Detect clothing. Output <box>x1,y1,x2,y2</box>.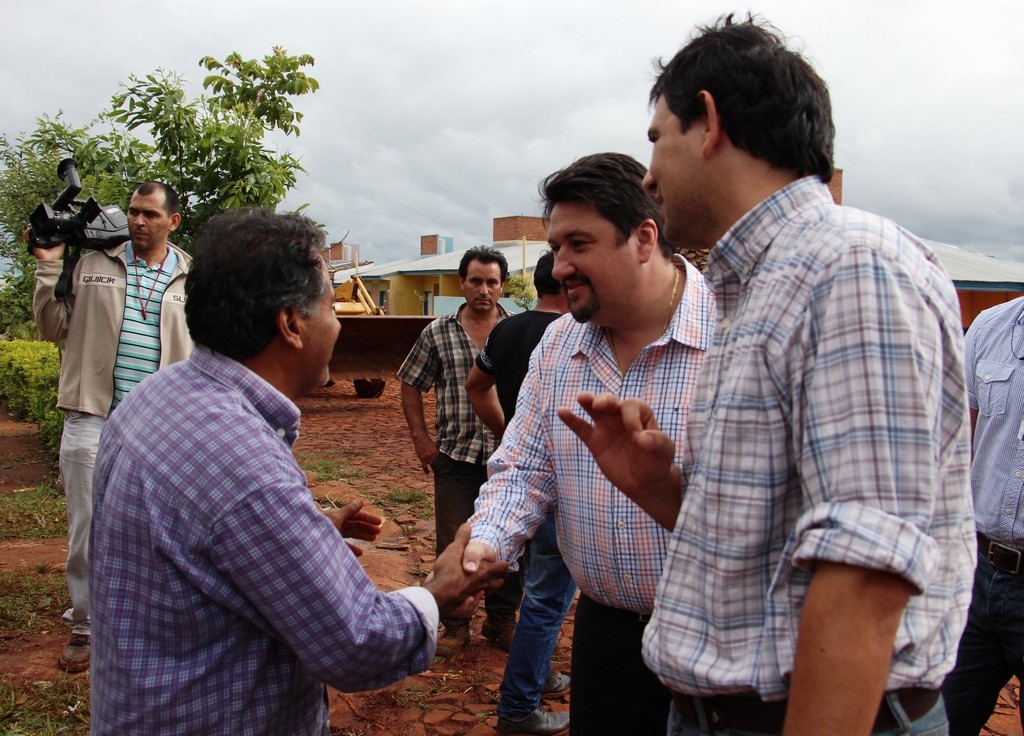
<box>435,260,702,735</box>.
